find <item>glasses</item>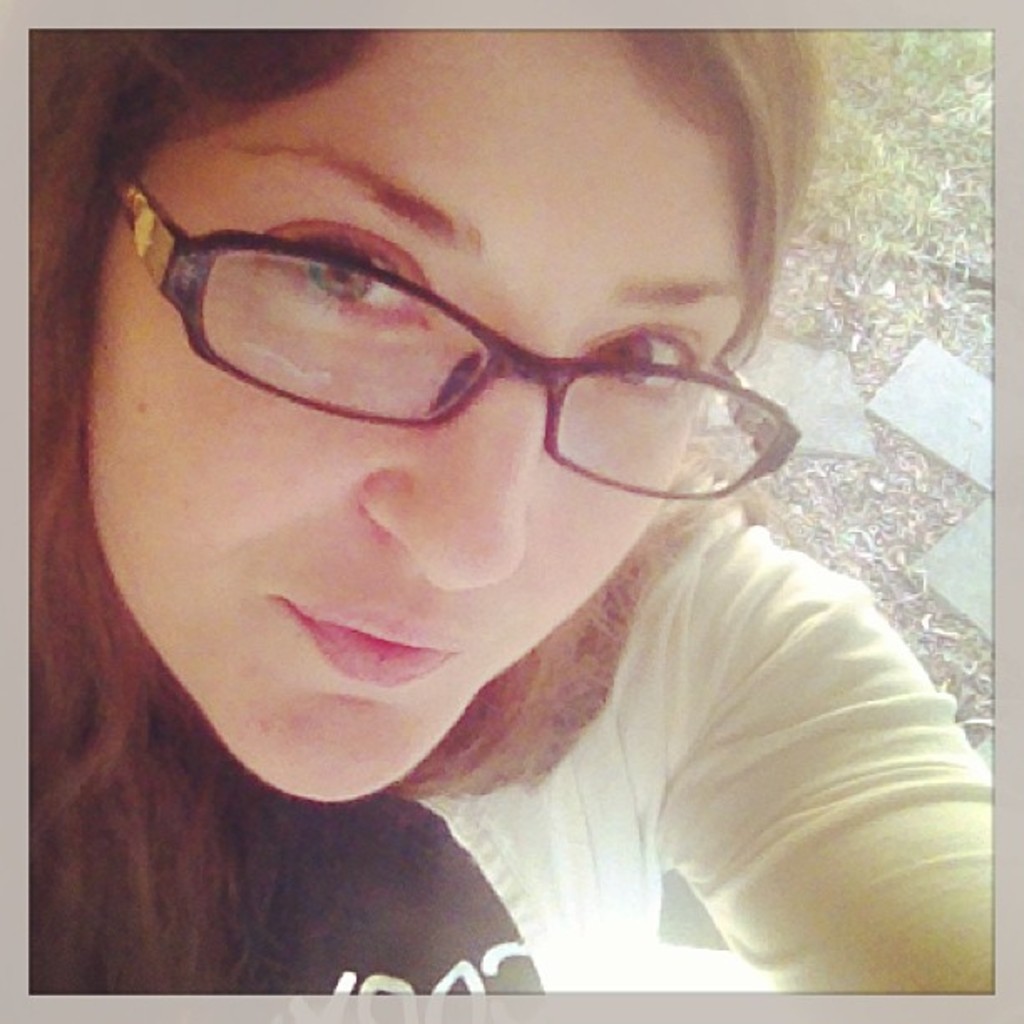
Rect(100, 169, 800, 509)
